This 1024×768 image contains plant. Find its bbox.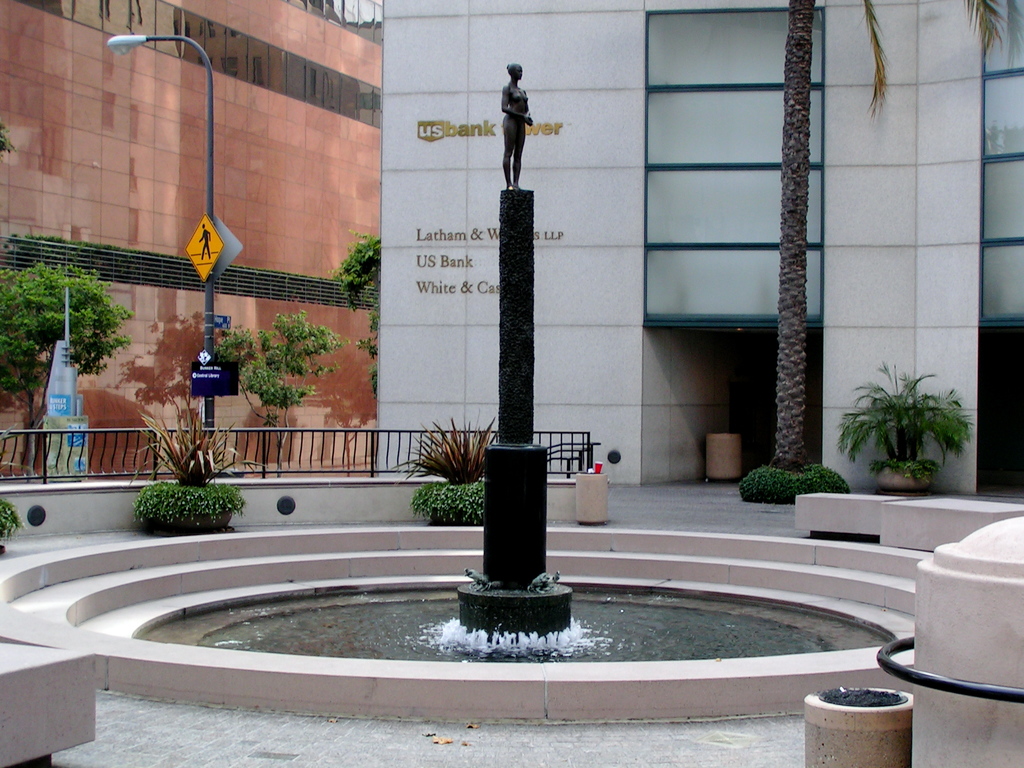
x1=140 y1=388 x2=264 y2=495.
